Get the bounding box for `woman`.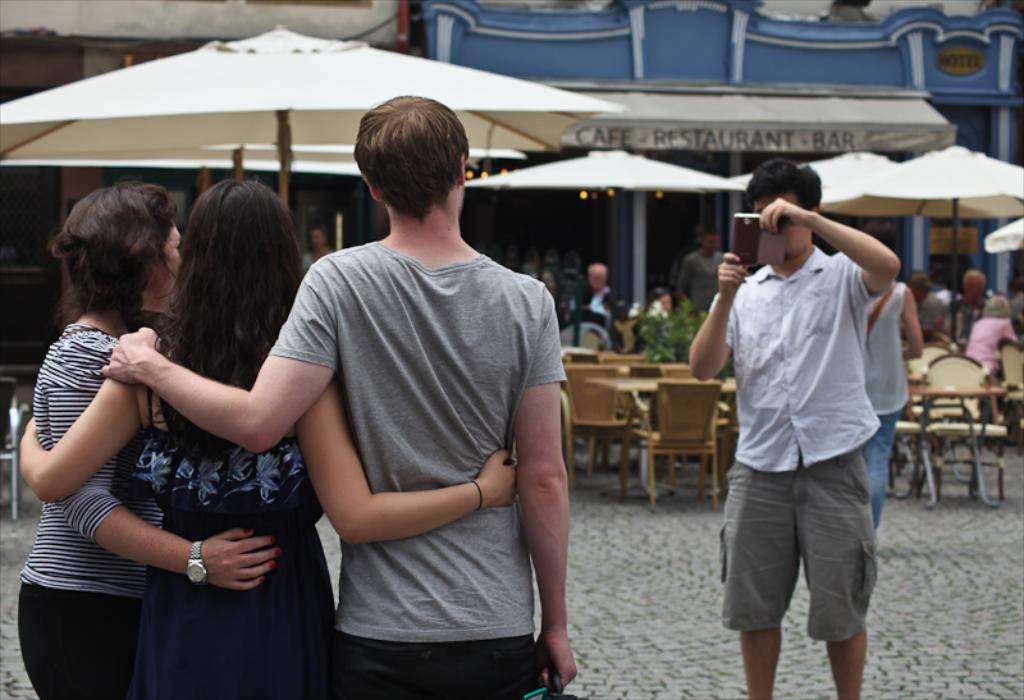
<box>908,275,941,338</box>.
